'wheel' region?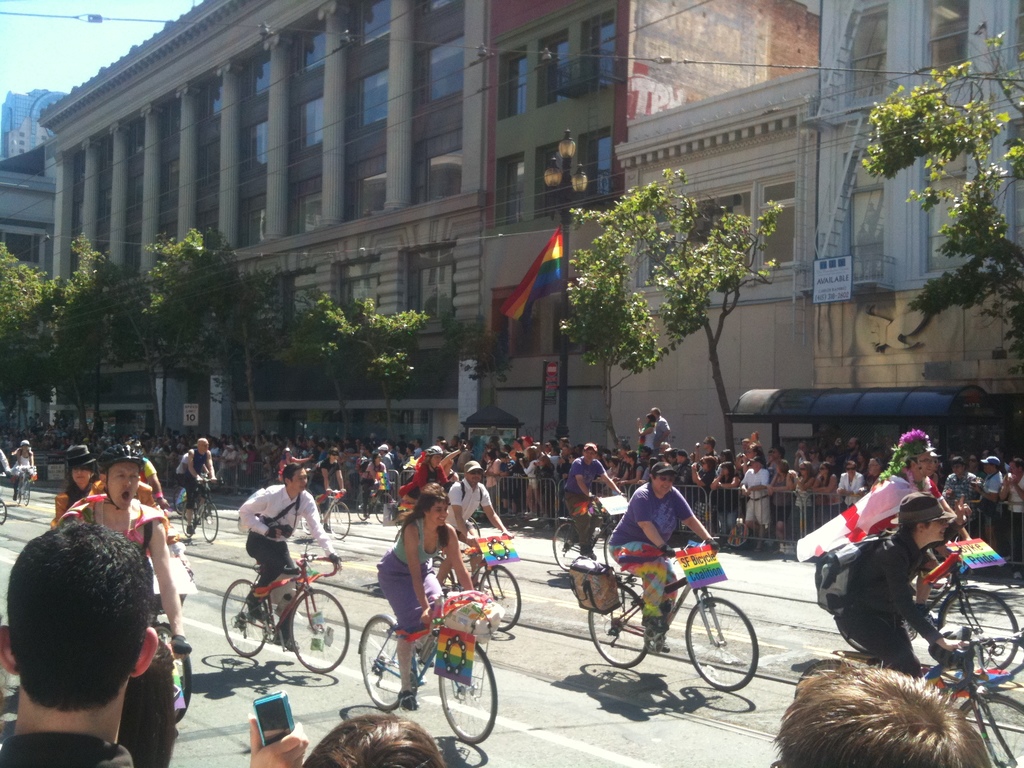
685,600,759,689
